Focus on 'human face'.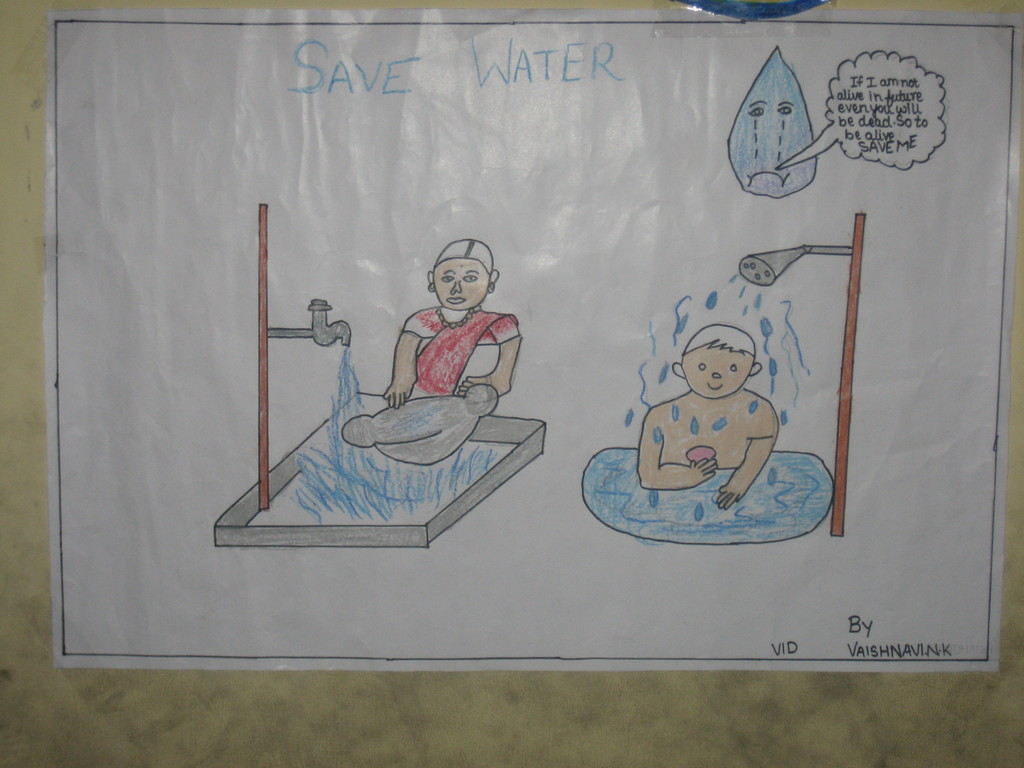
Focused at locate(684, 342, 753, 397).
